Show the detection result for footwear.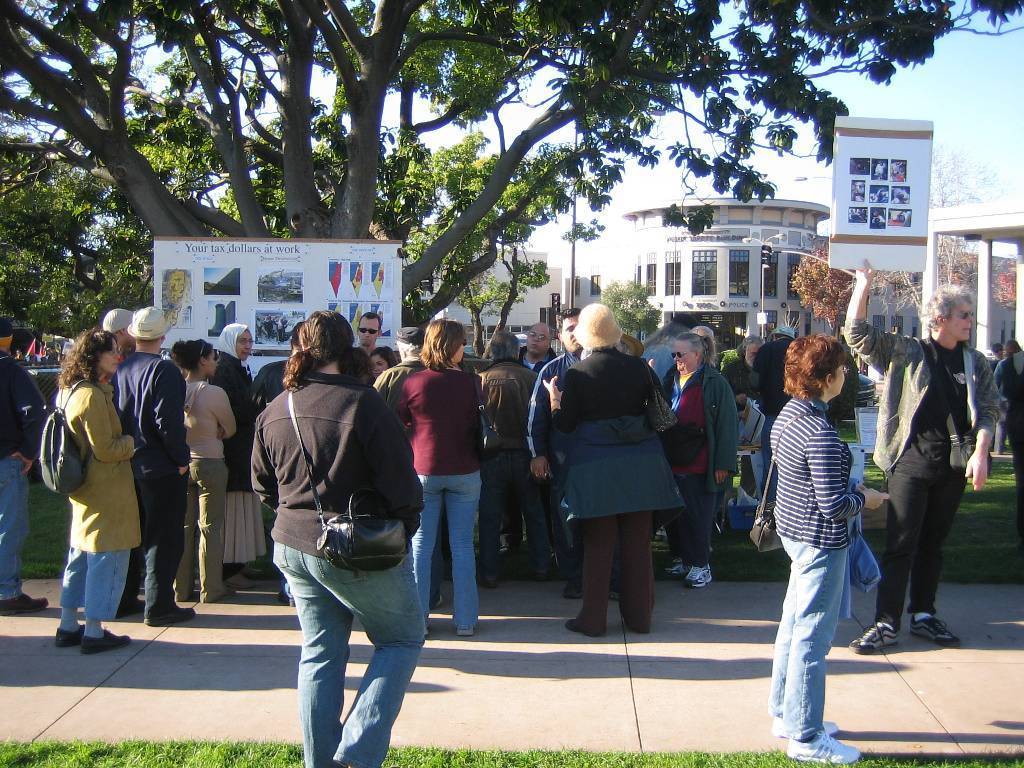
<box>684,562,714,594</box>.
